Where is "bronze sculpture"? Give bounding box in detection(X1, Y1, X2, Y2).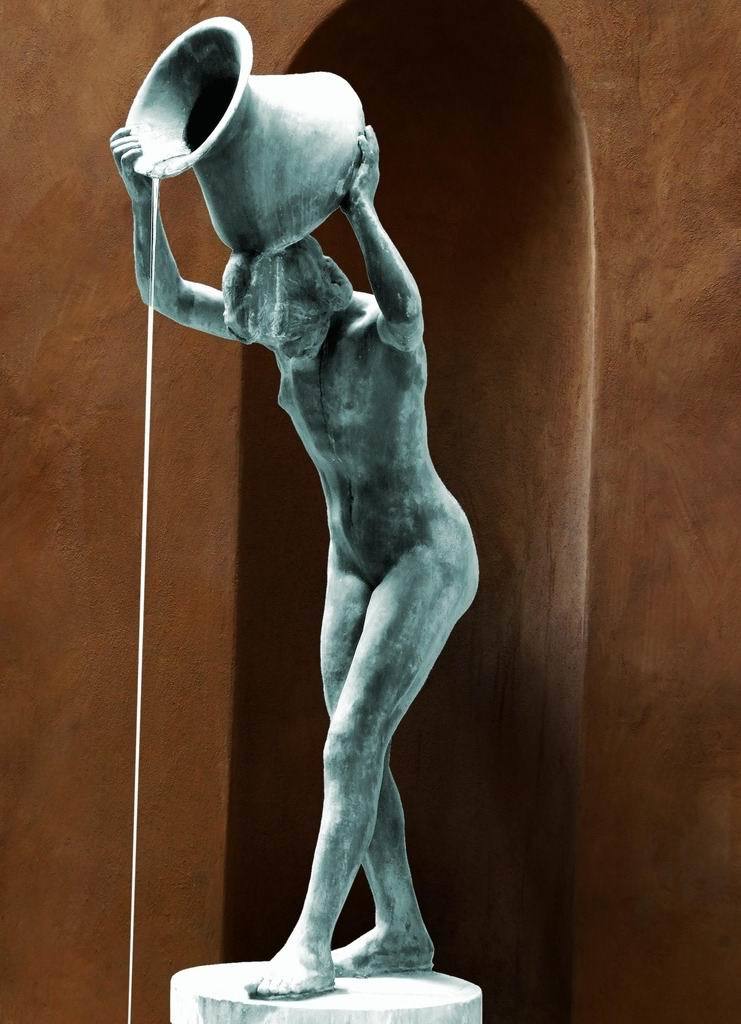
detection(128, 39, 490, 971).
